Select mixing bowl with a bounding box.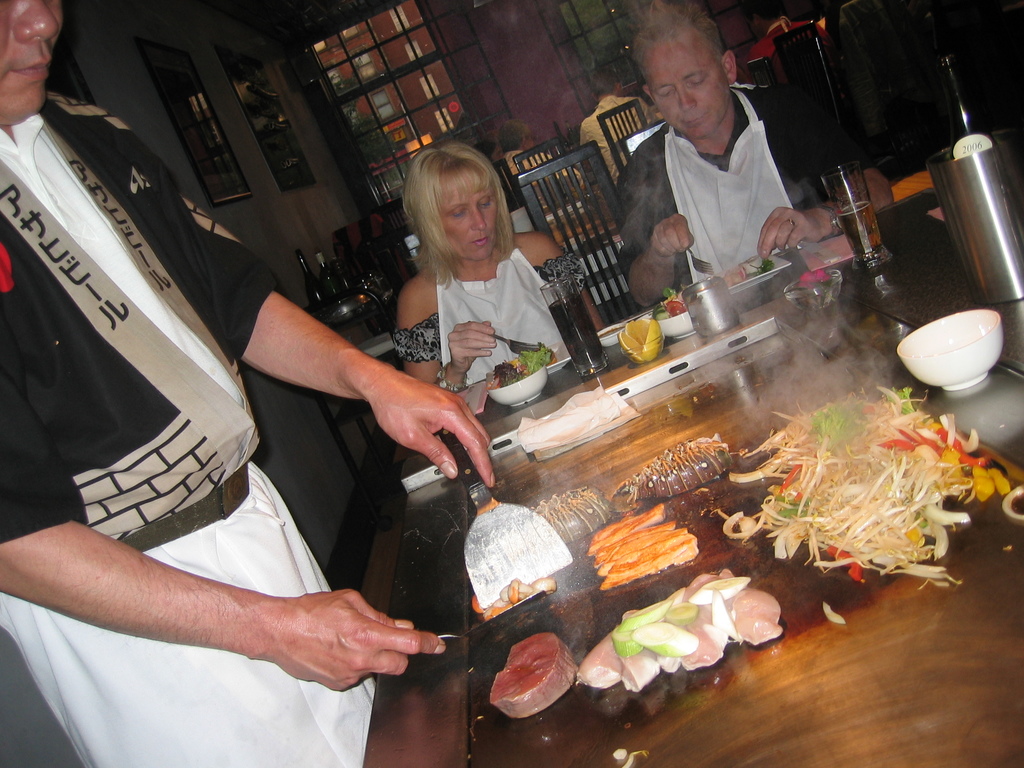
pyautogui.locateOnScreen(652, 311, 698, 339).
